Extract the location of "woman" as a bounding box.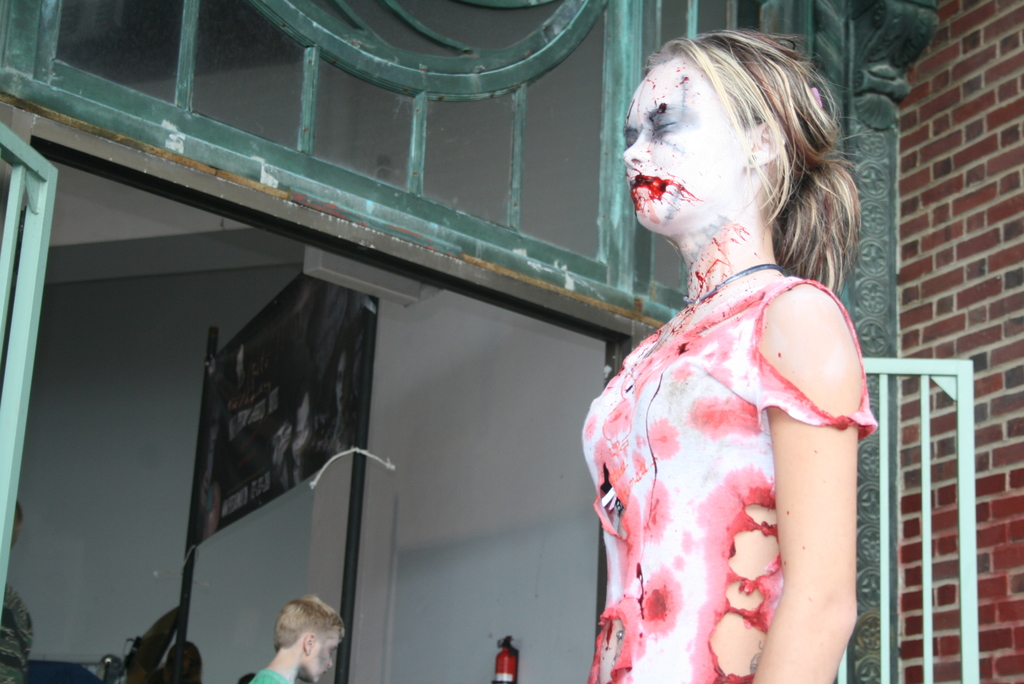
579, 28, 862, 683.
